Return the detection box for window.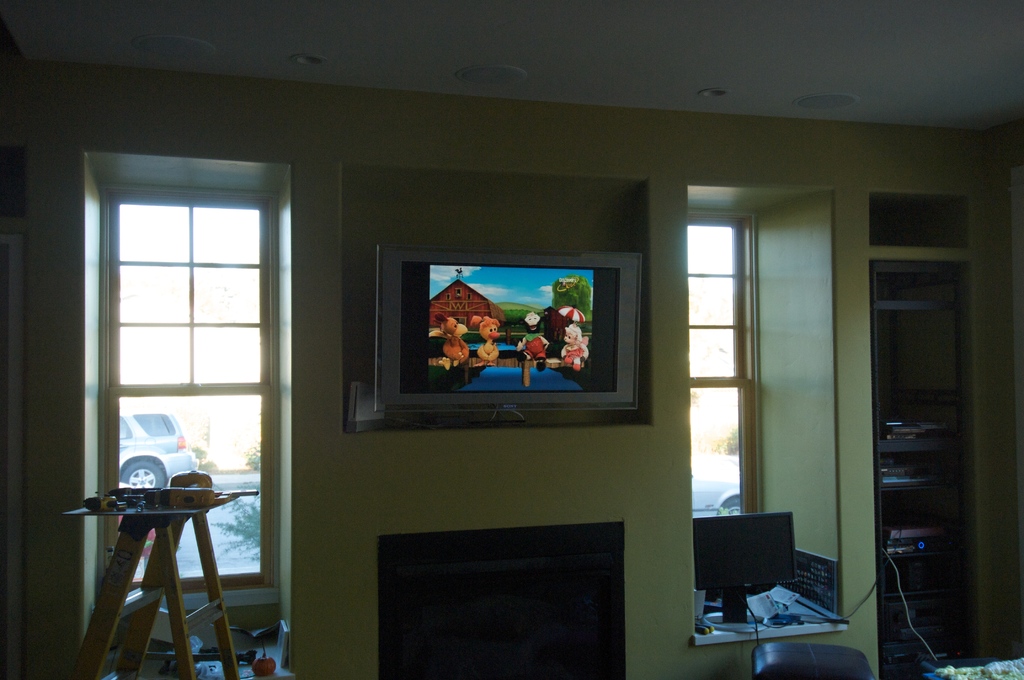
<region>87, 184, 275, 615</region>.
